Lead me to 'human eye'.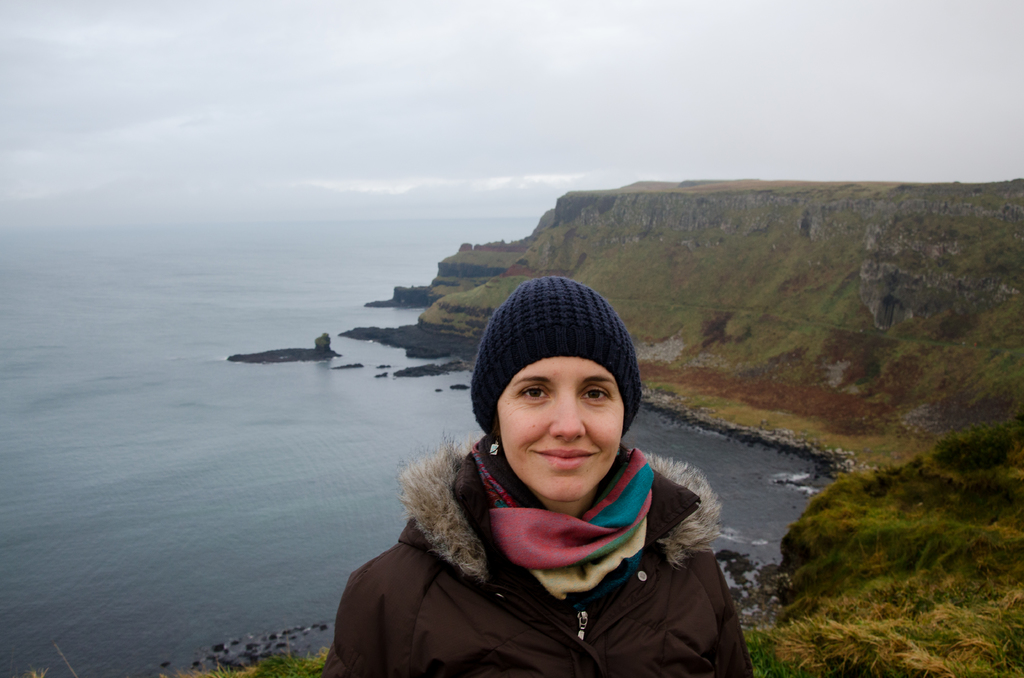
Lead to [580, 383, 609, 407].
